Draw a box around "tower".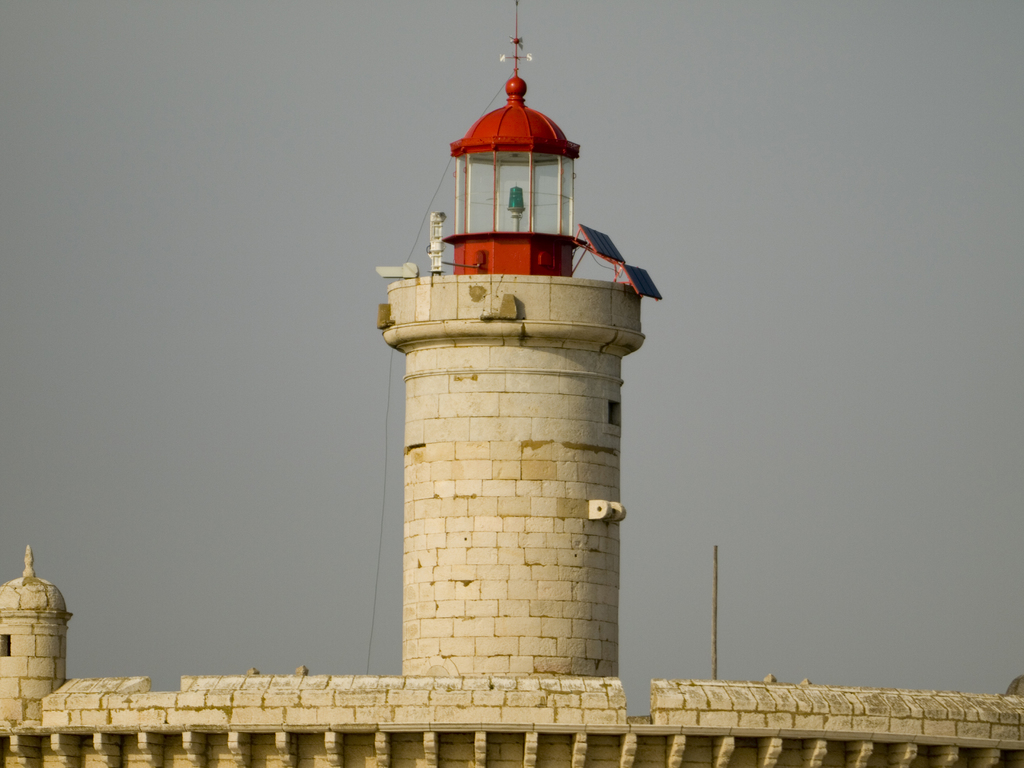
bbox=(373, 1, 662, 671).
